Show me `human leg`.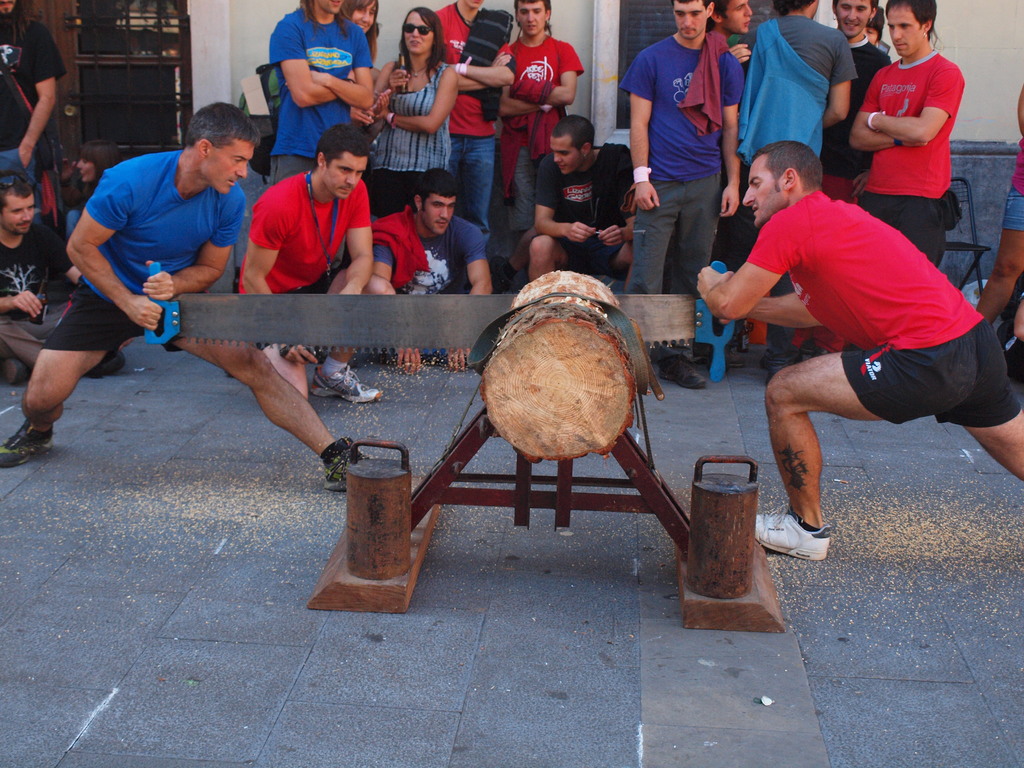
`human leg` is here: region(860, 184, 895, 221).
